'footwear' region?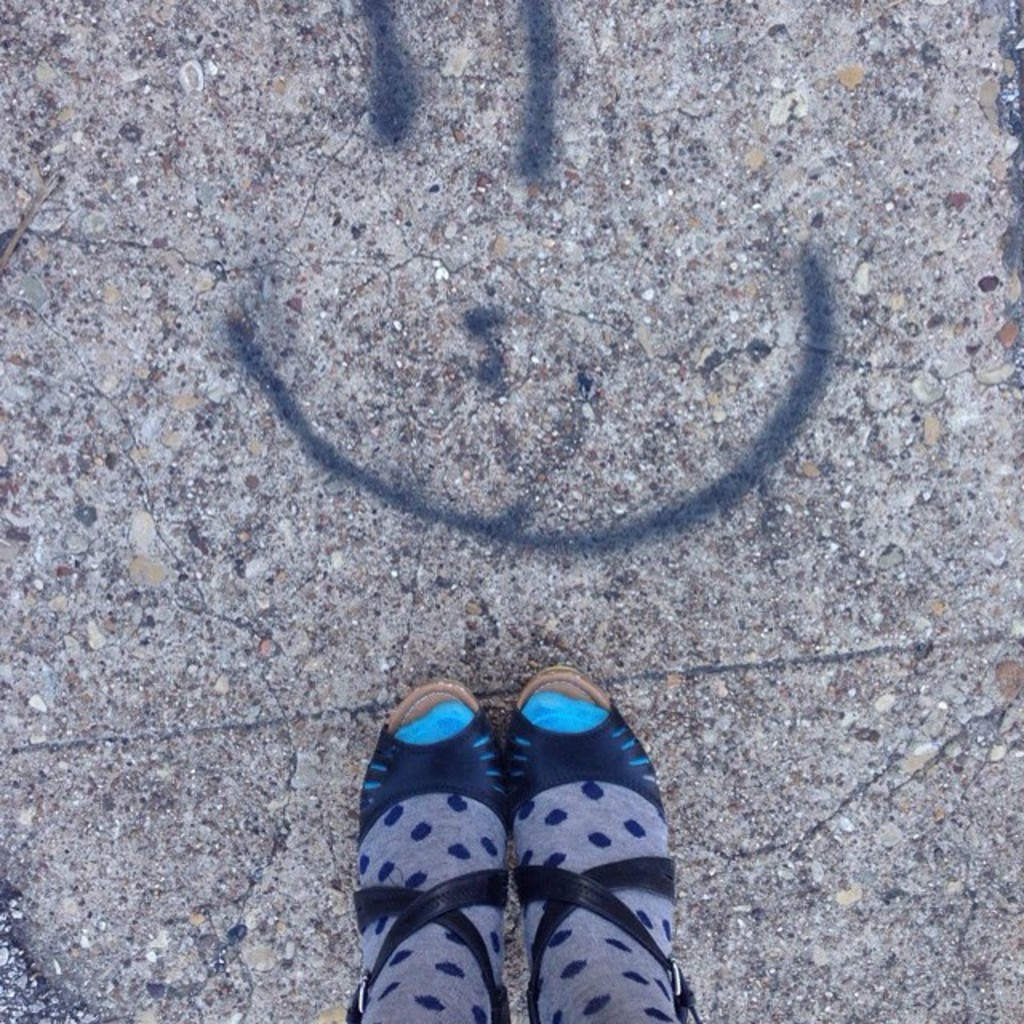
346,682,507,1022
